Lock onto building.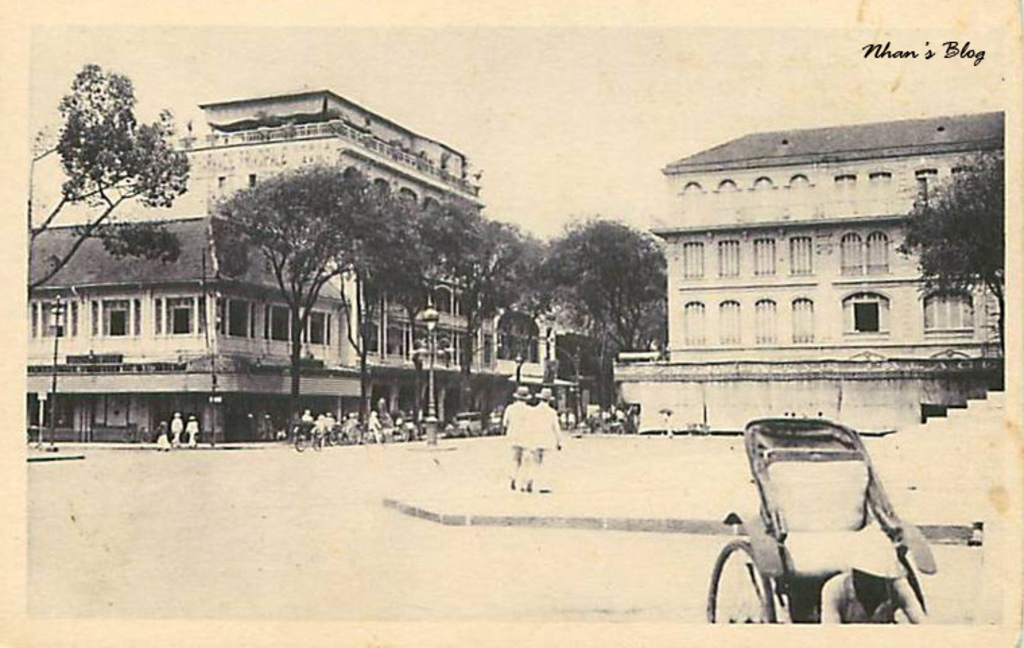
Locked: bbox=(27, 86, 598, 443).
